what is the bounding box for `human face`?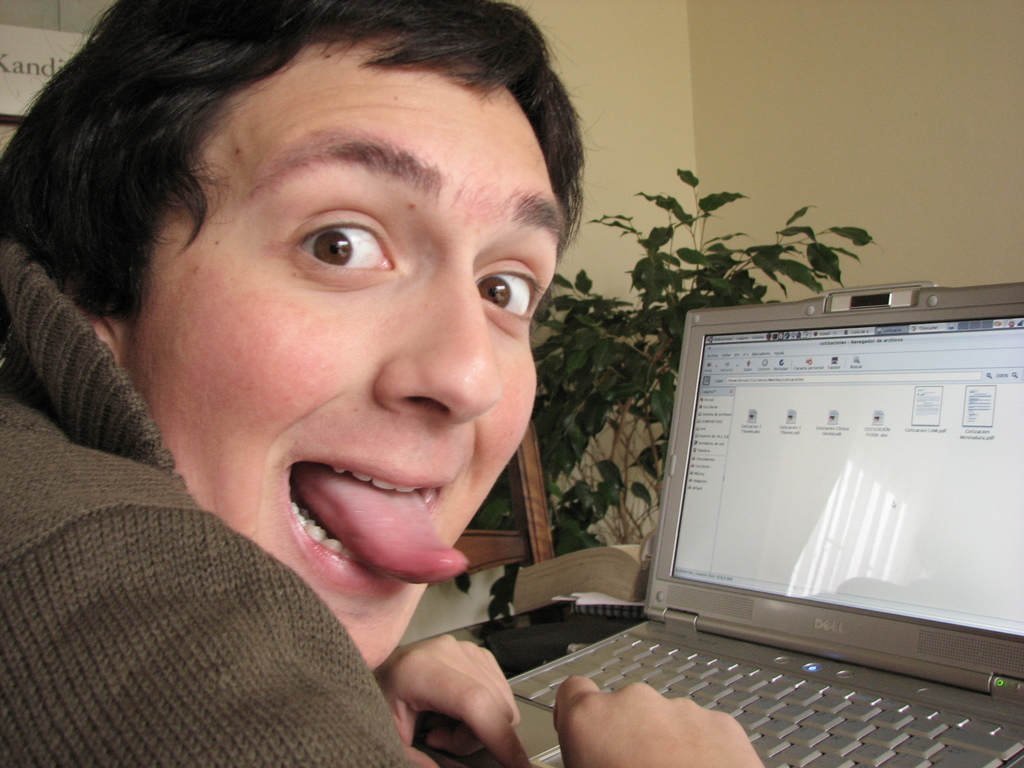
113/37/570/680.
